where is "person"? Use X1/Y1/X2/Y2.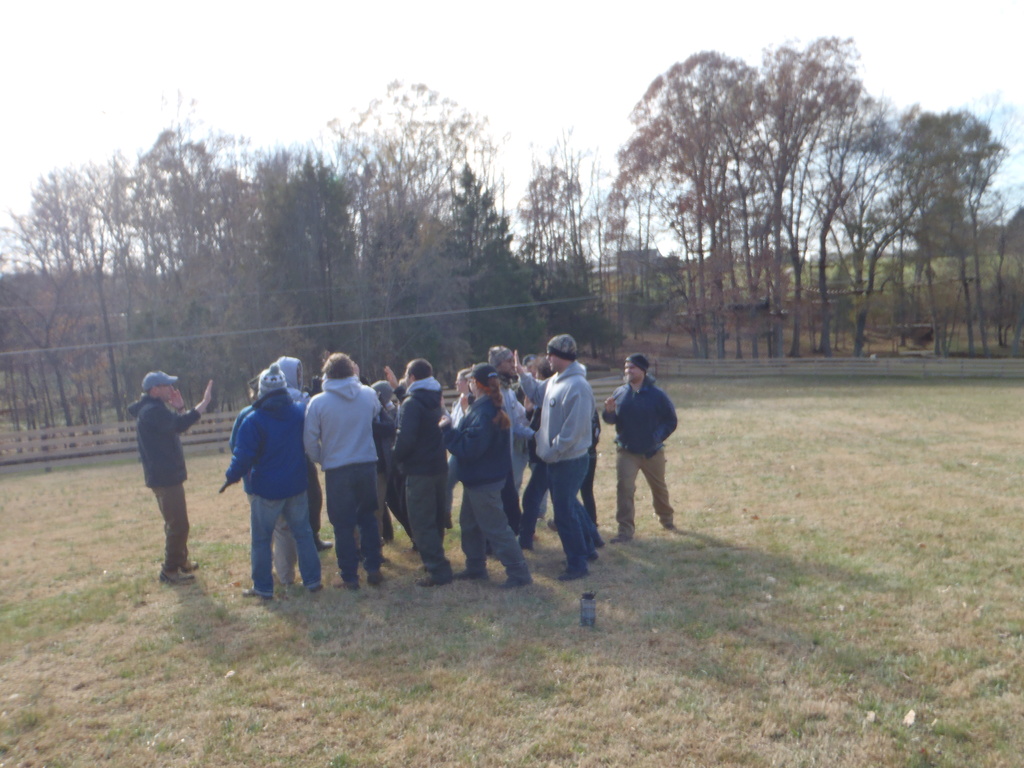
447/361/533/595.
